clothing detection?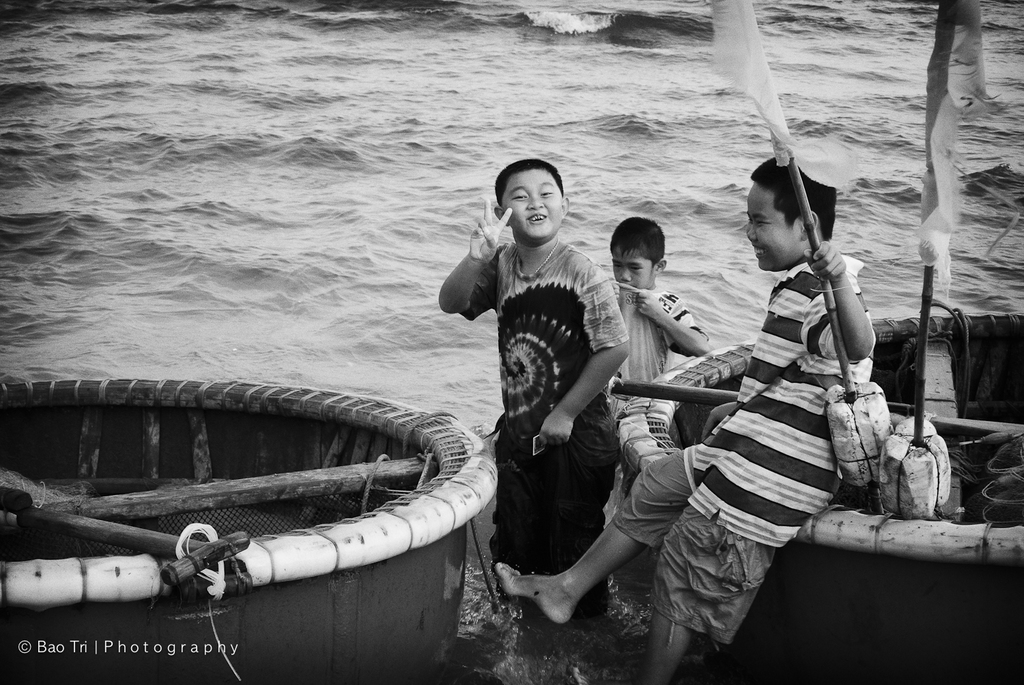
465:238:623:568
